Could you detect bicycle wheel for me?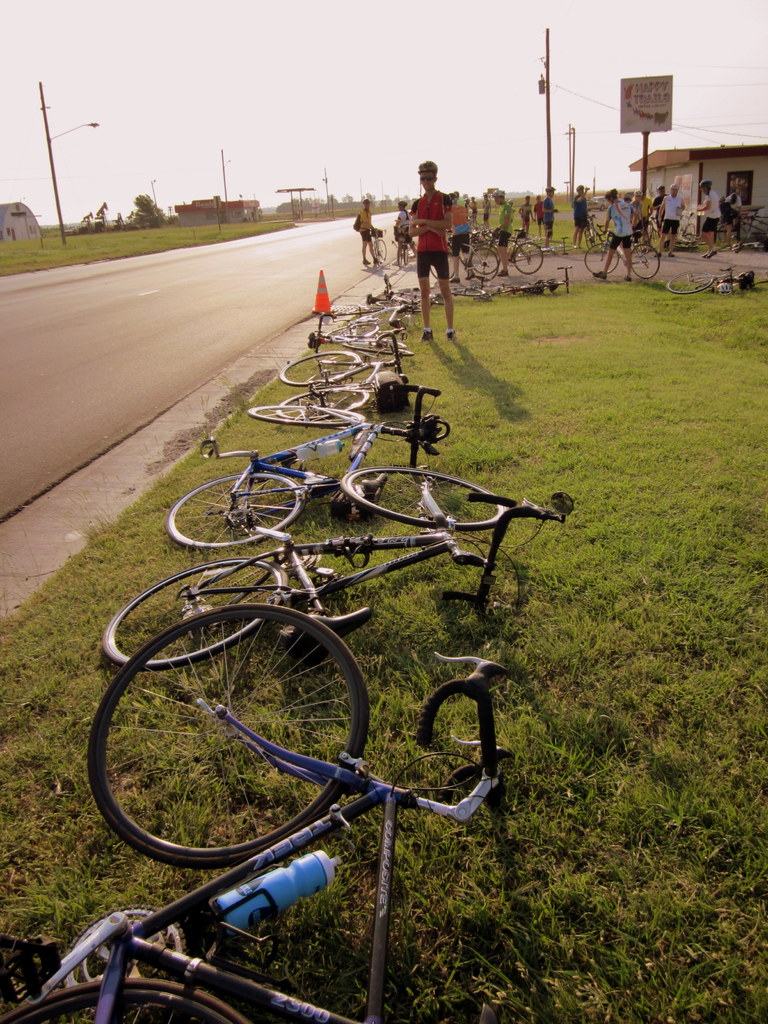
Detection result: (162, 477, 304, 545).
